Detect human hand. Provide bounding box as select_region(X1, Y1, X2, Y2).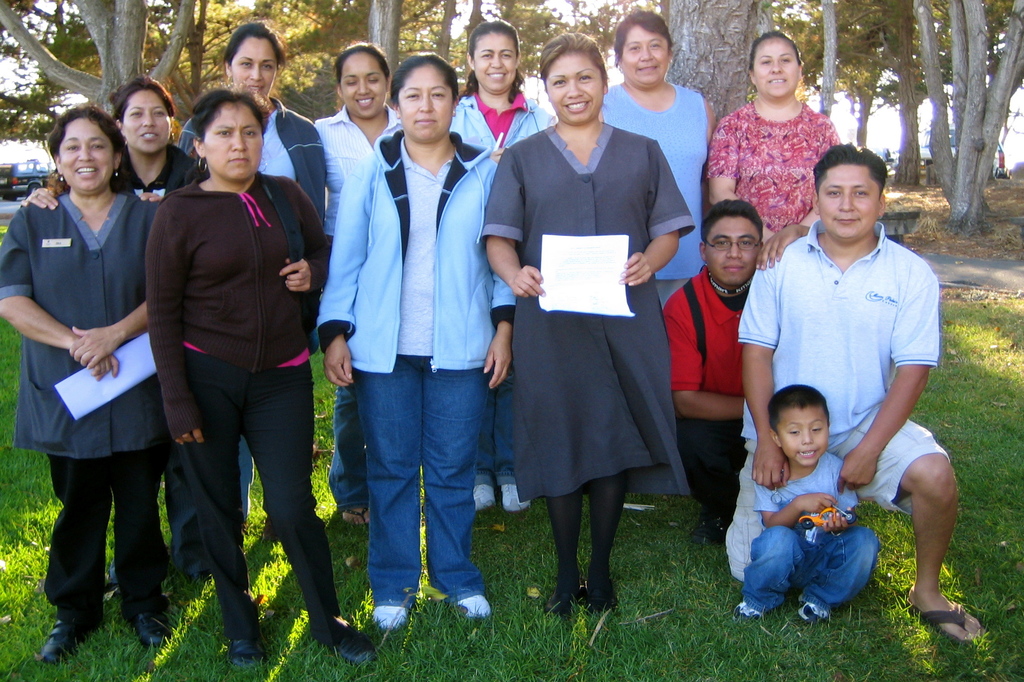
select_region(67, 325, 123, 369).
